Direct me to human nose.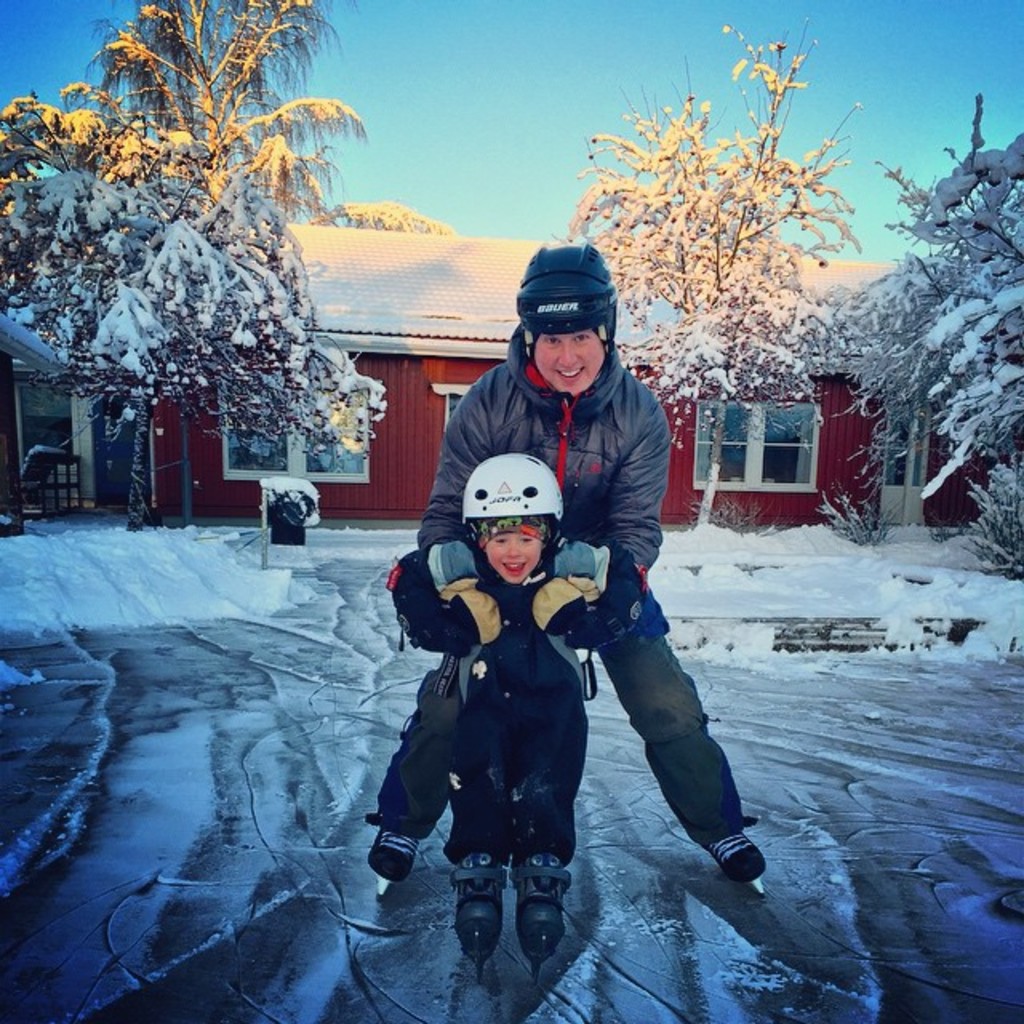
Direction: <box>555,346,578,368</box>.
